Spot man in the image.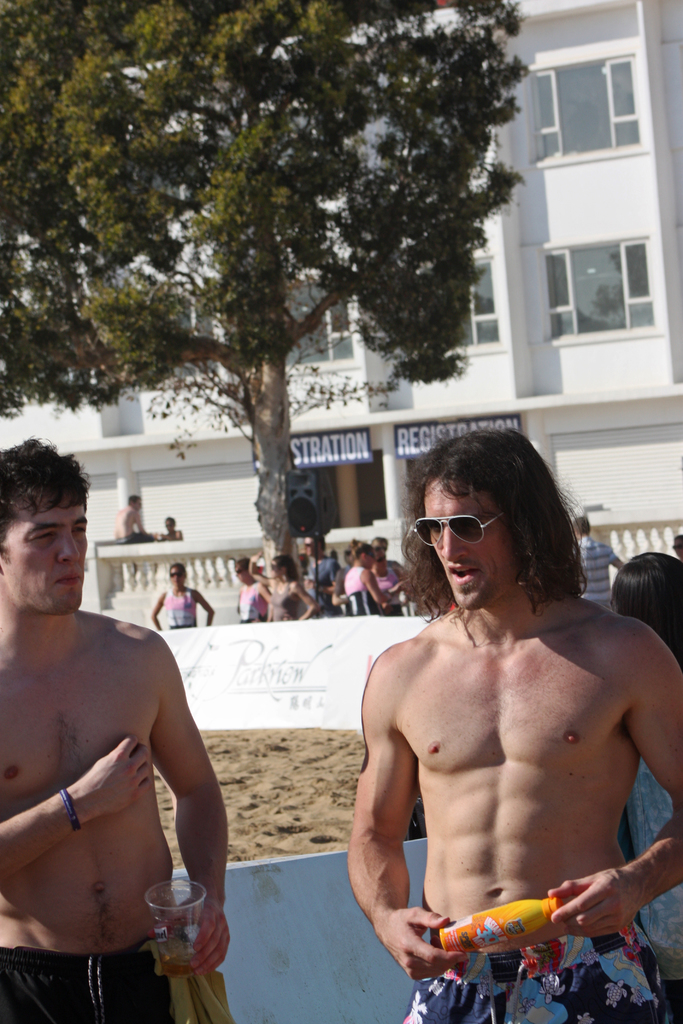
man found at <bbox>227, 557, 270, 625</bbox>.
